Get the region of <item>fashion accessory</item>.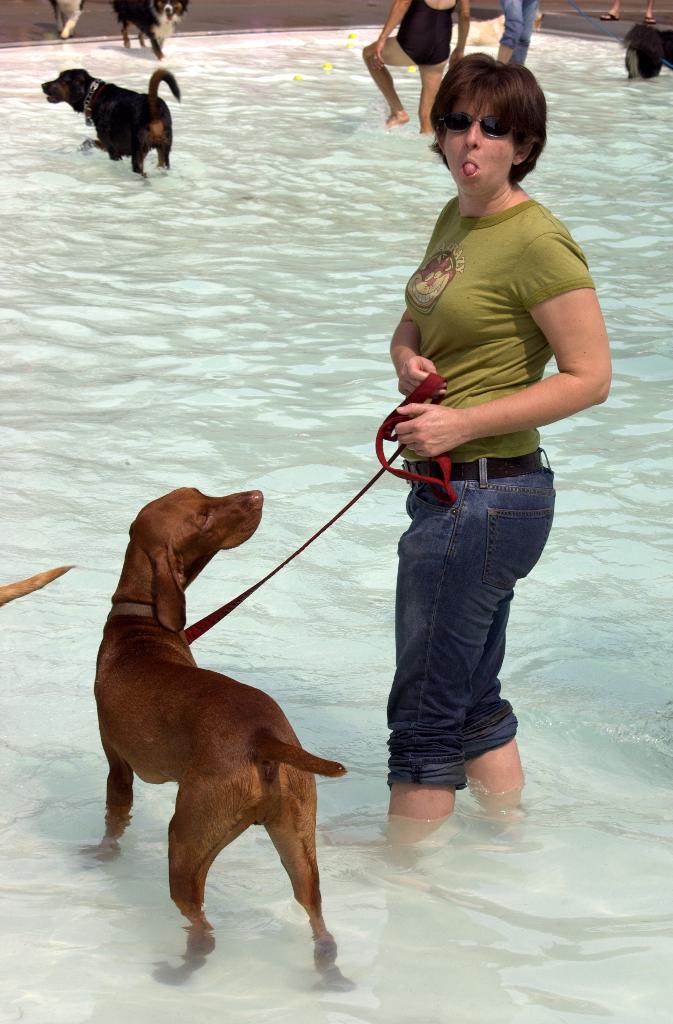
locate(82, 80, 98, 125).
